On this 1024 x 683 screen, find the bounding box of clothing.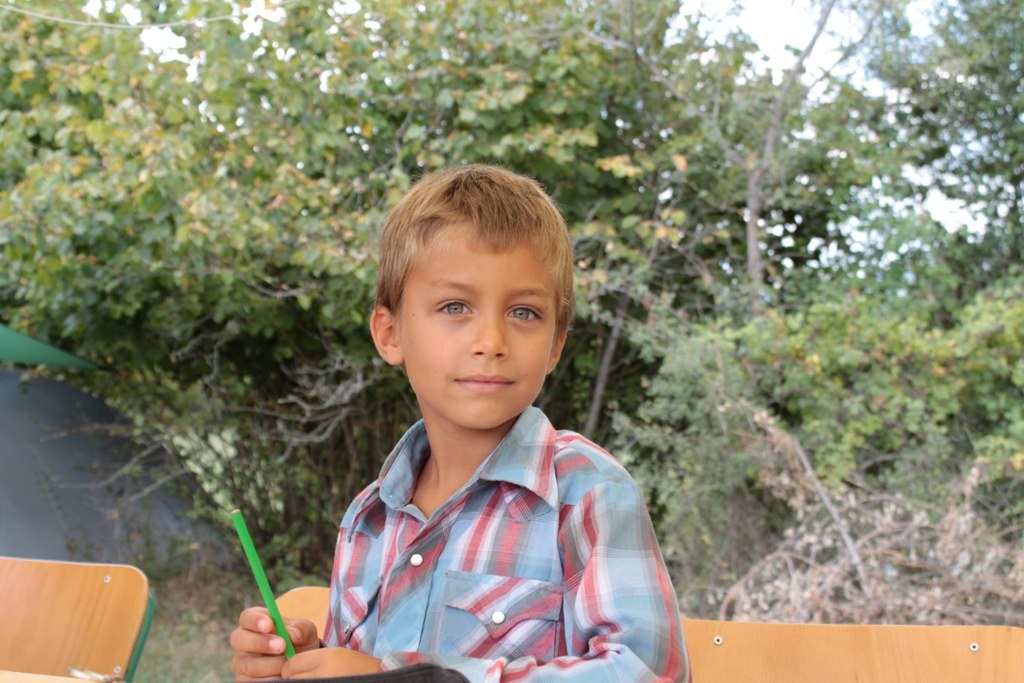
Bounding box: Rect(306, 348, 690, 678).
